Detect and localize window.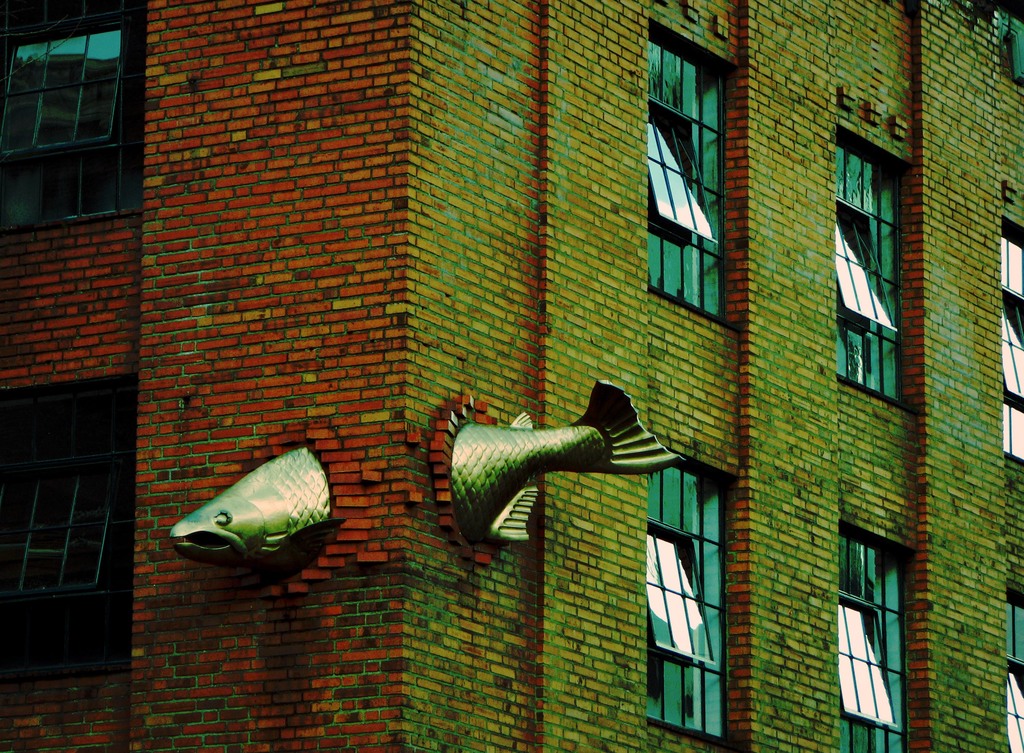
Localized at {"left": 638, "top": 444, "right": 756, "bottom": 751}.
